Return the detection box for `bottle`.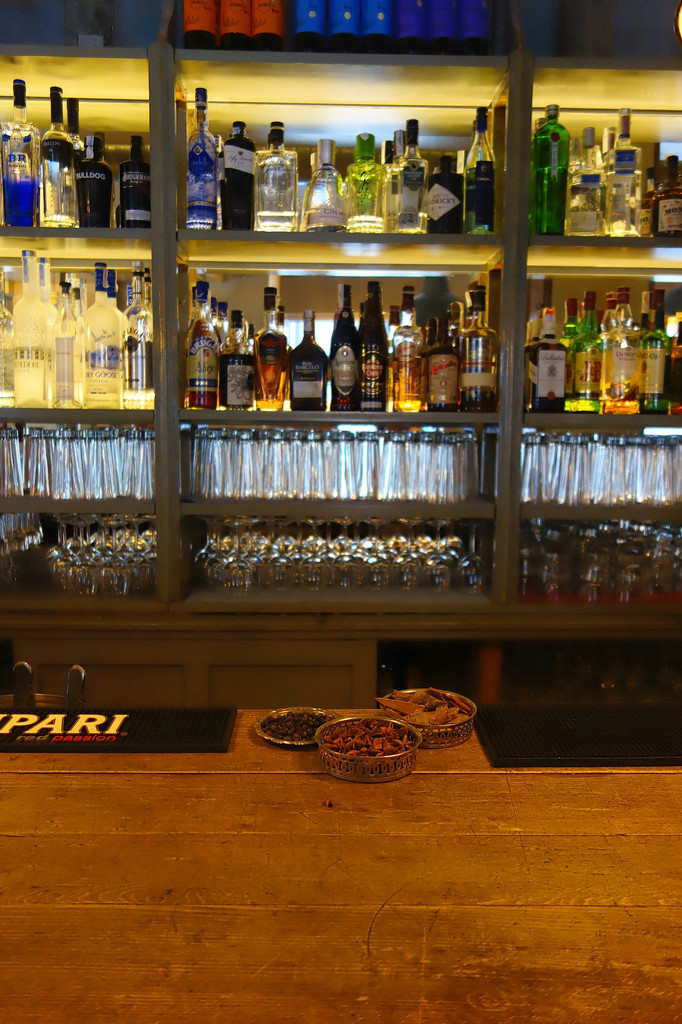
pyautogui.locateOnScreen(662, 319, 681, 421).
